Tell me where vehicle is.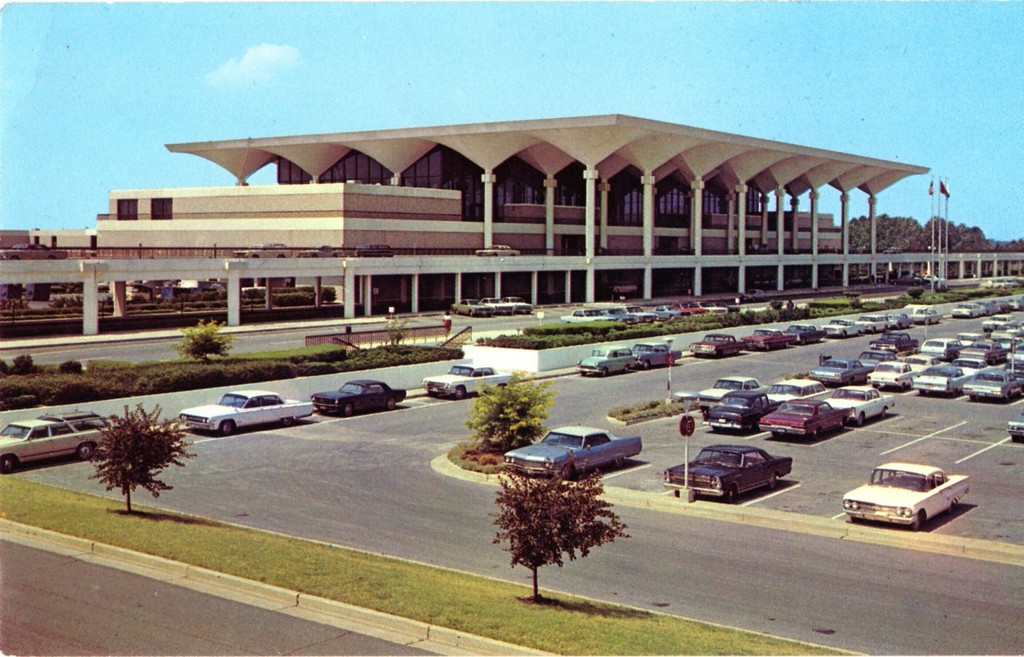
vehicle is at 663/445/793/503.
